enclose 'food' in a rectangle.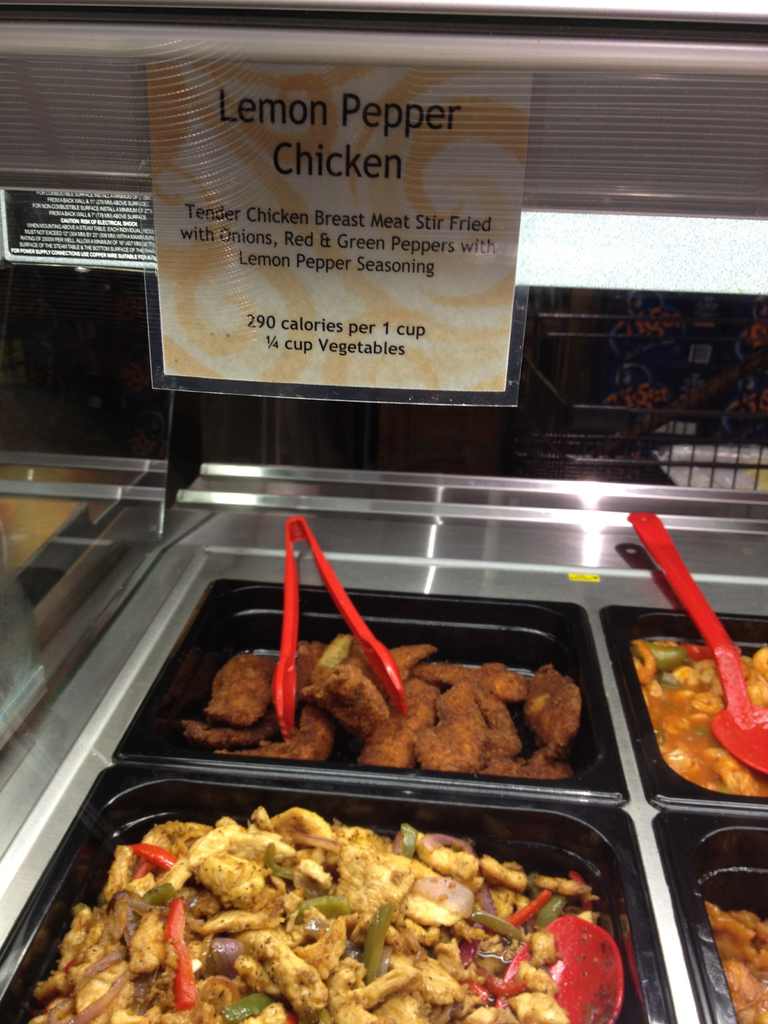
{"x1": 179, "y1": 636, "x2": 581, "y2": 784}.
